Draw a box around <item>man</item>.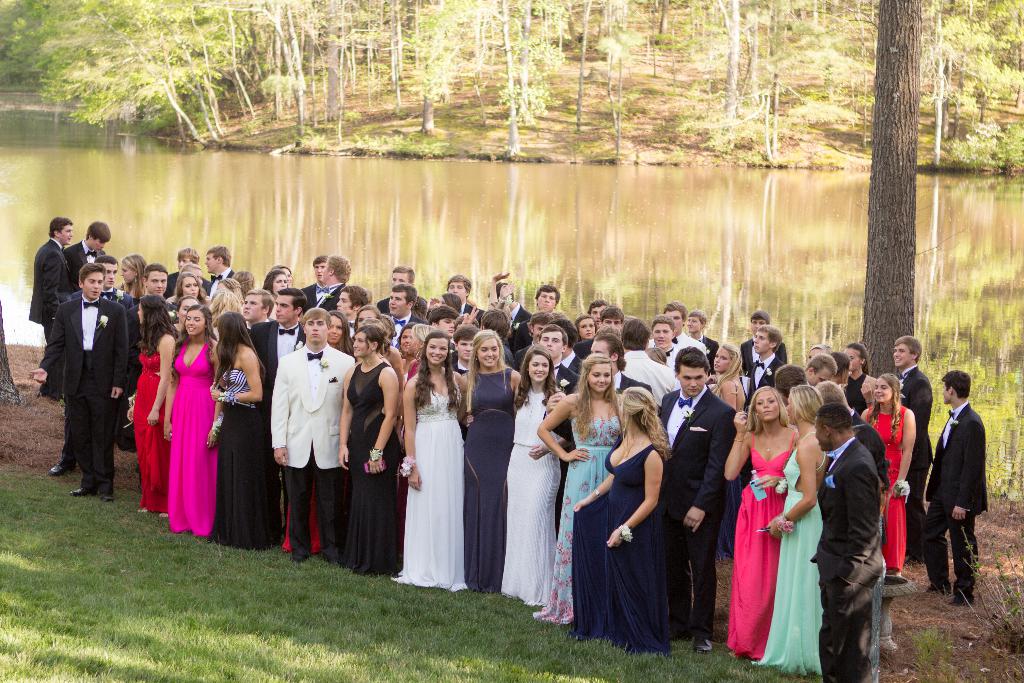
264, 284, 308, 372.
